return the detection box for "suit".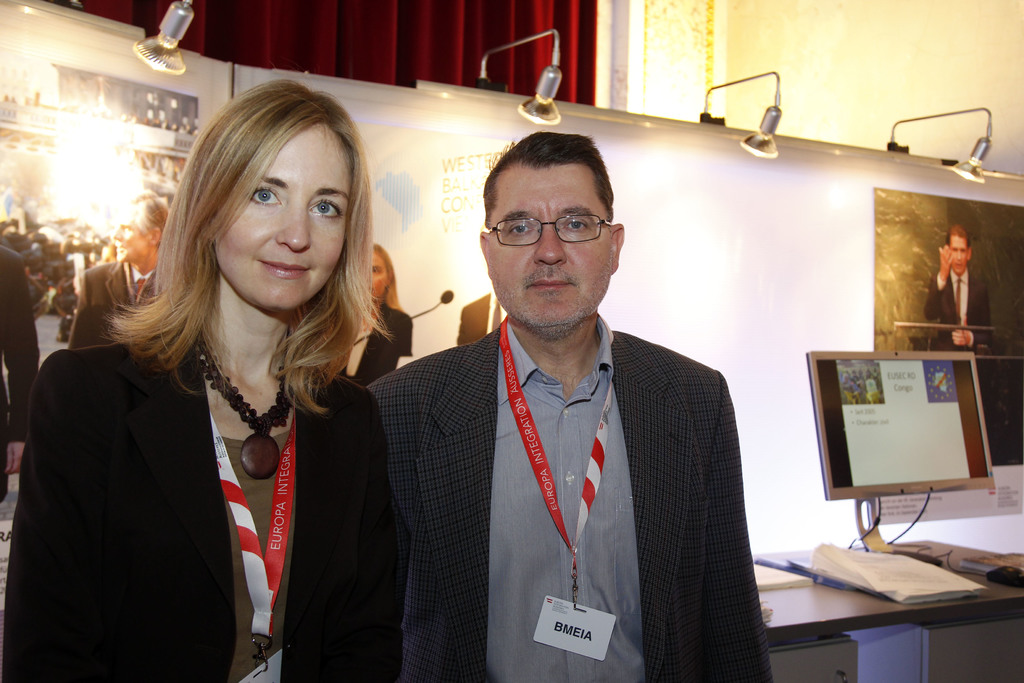
x1=369 y1=321 x2=772 y2=682.
